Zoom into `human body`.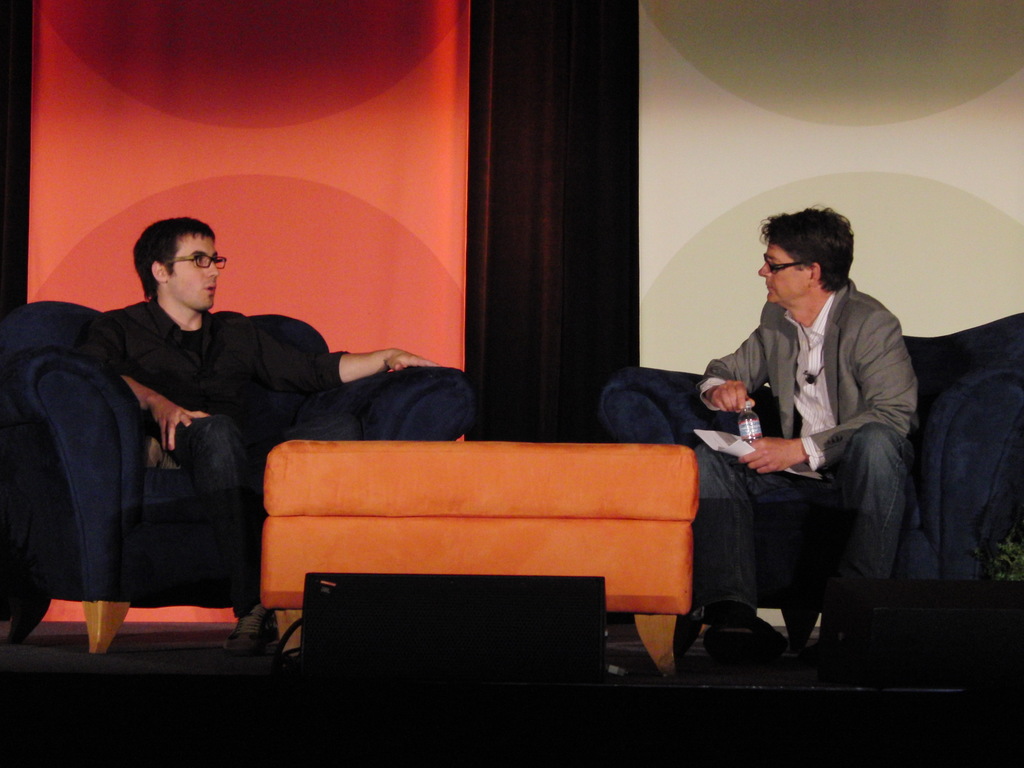
Zoom target: {"left": 696, "top": 203, "right": 908, "bottom": 660}.
